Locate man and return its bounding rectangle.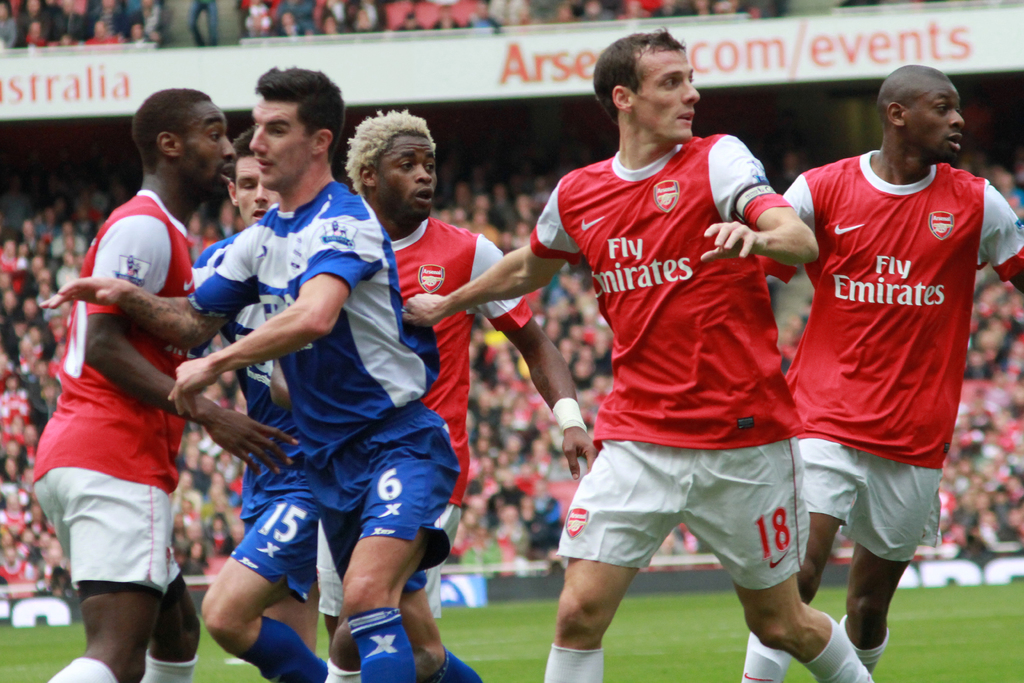
[left=402, top=22, right=874, bottom=682].
